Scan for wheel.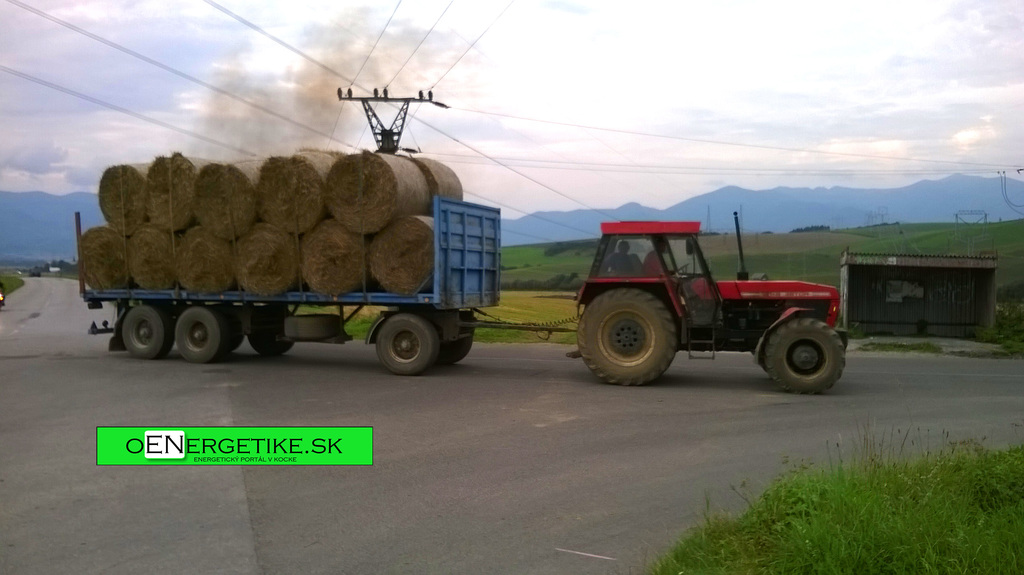
Scan result: <bbox>283, 314, 342, 340</bbox>.
